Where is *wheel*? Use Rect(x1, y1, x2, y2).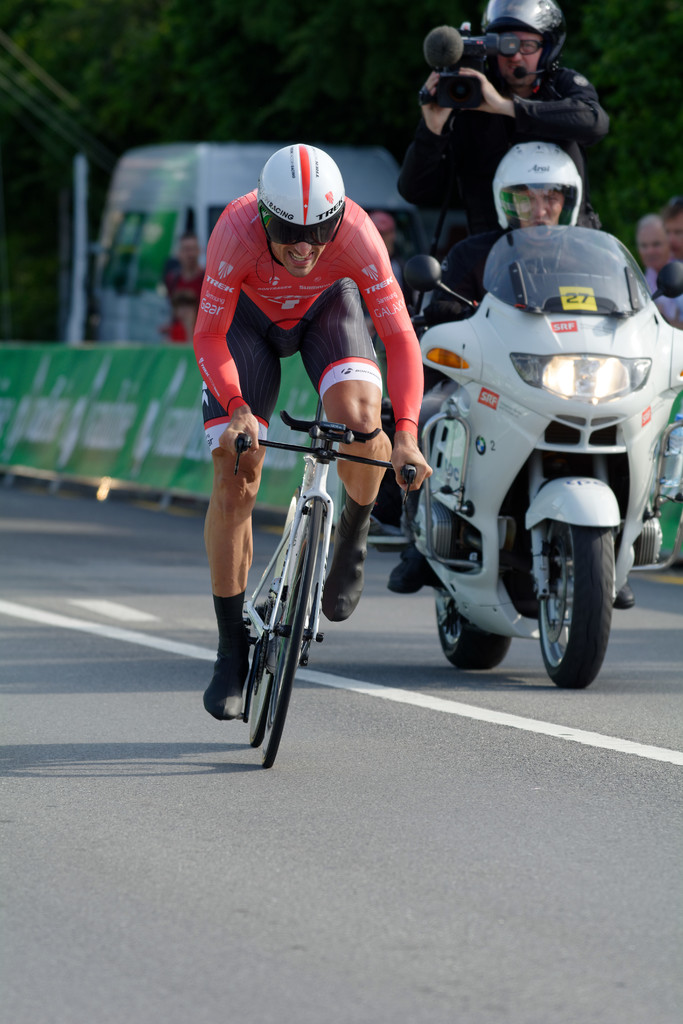
Rect(540, 516, 627, 681).
